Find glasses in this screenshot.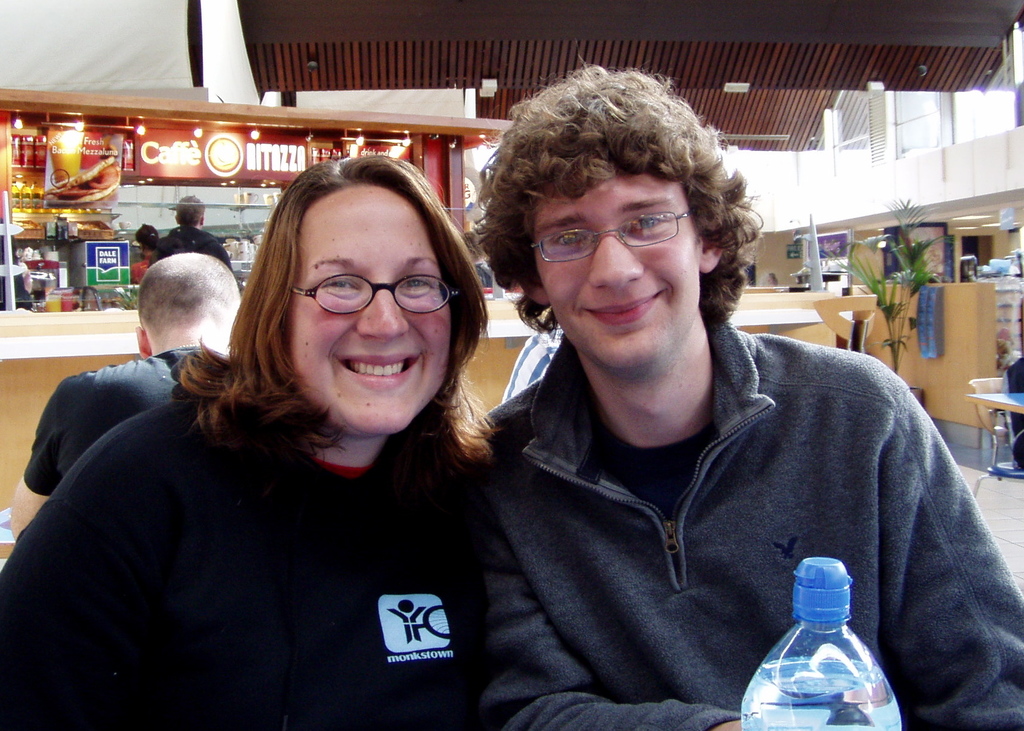
The bounding box for glasses is crop(284, 277, 458, 317).
